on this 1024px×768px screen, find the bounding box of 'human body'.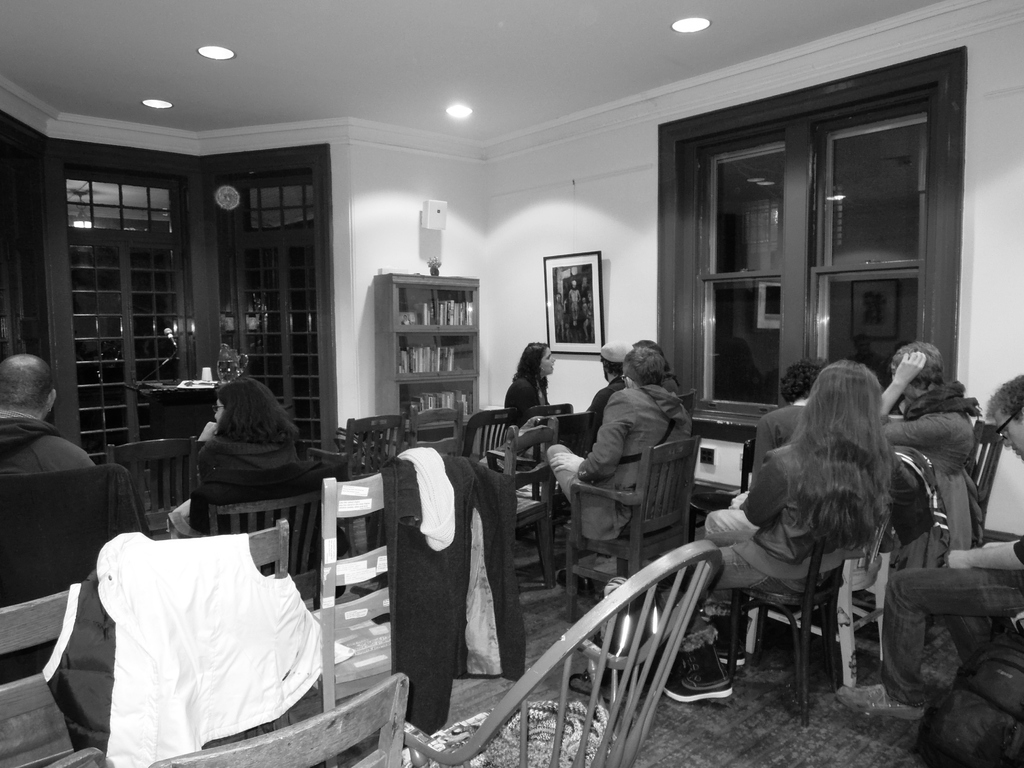
Bounding box: locate(584, 380, 626, 456).
